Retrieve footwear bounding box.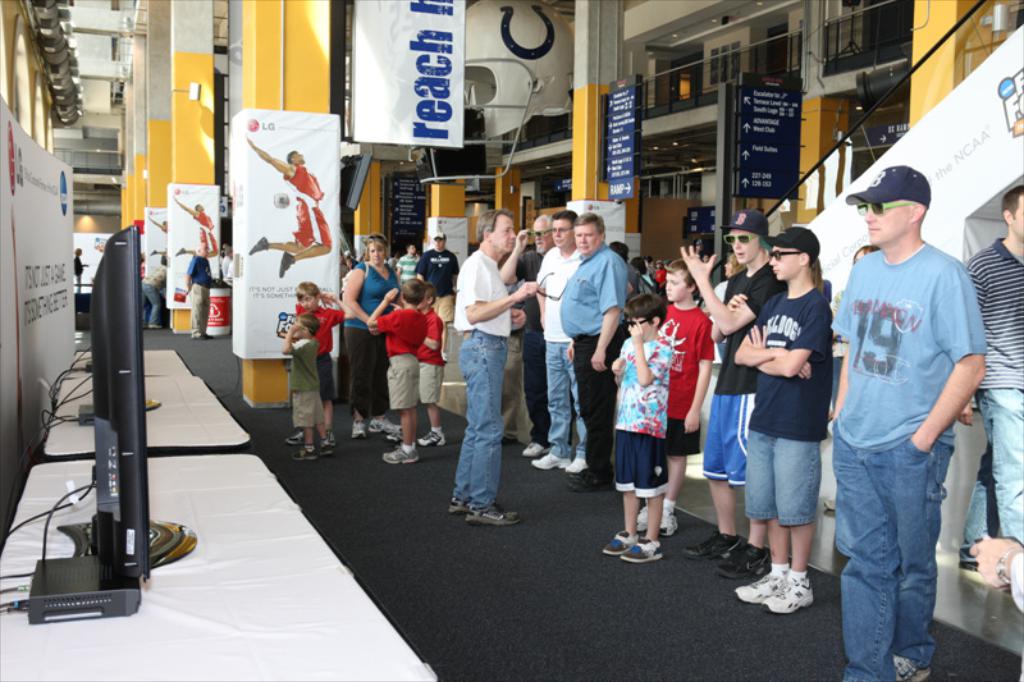
Bounding box: detection(384, 429, 408, 445).
